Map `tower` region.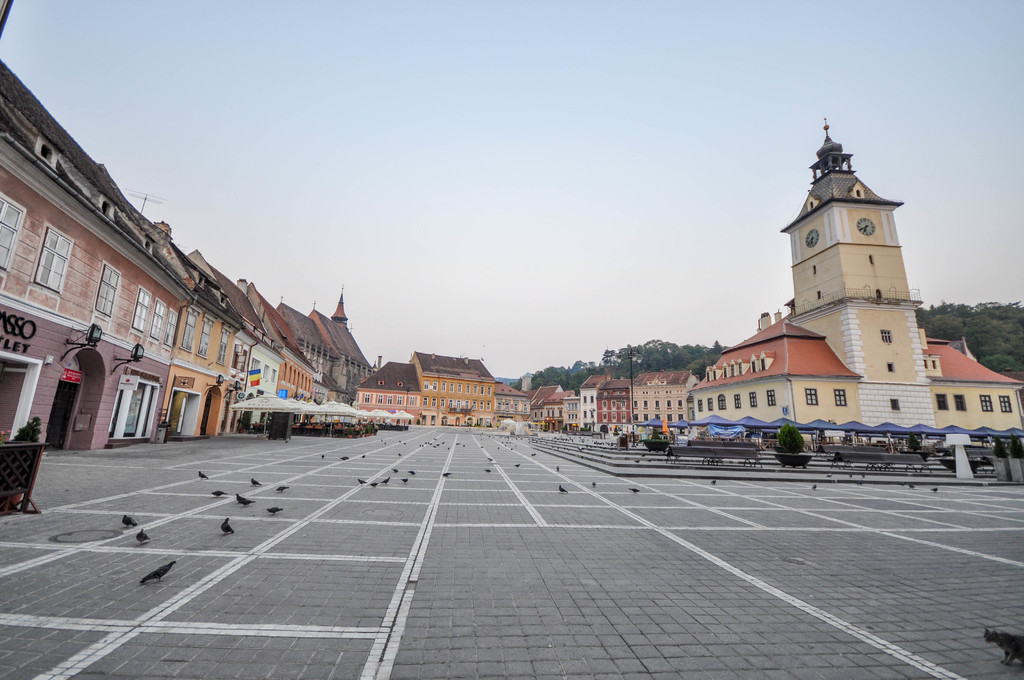
Mapped to 778:116:941:433.
